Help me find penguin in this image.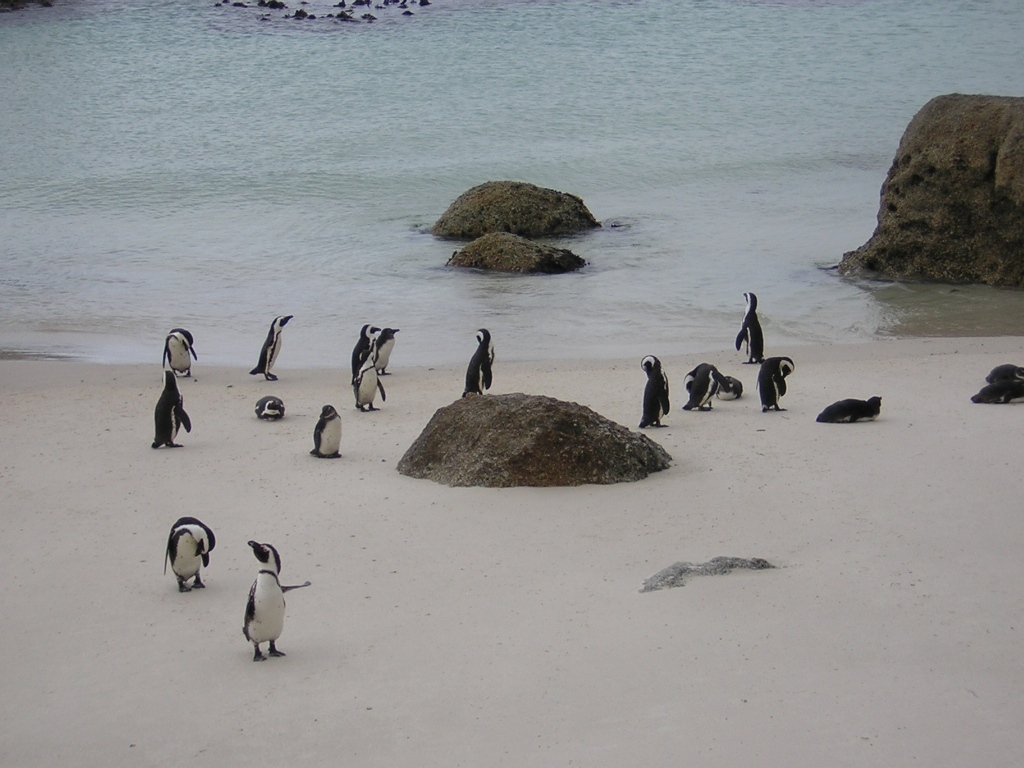
Found it: box(249, 314, 291, 382).
